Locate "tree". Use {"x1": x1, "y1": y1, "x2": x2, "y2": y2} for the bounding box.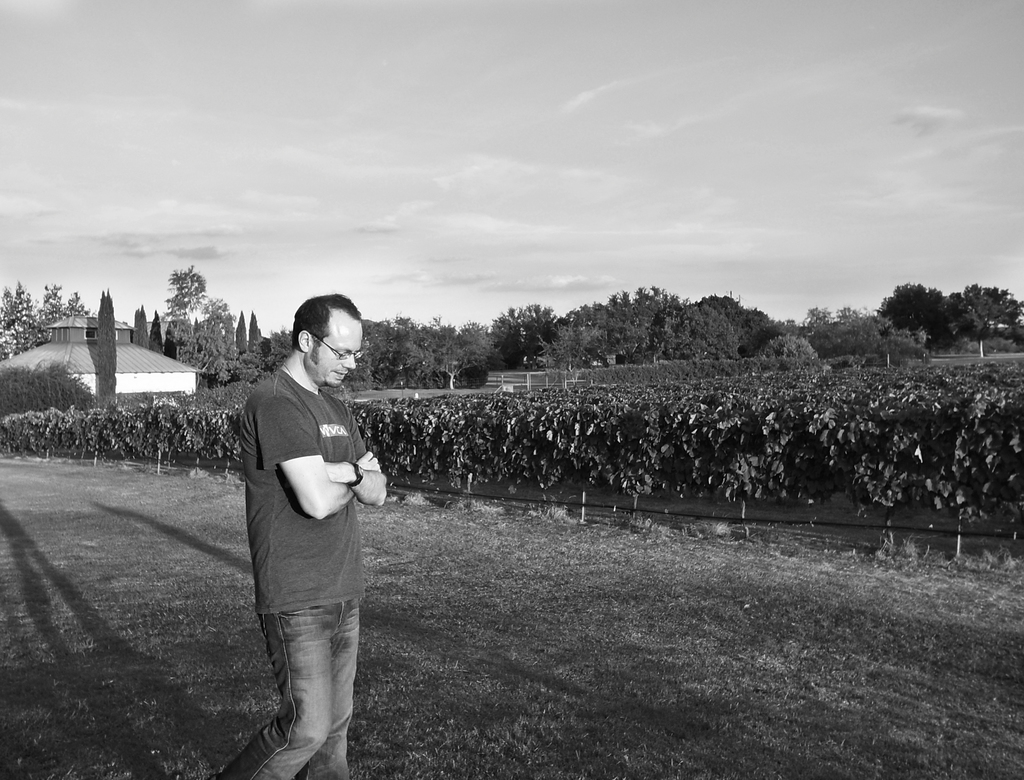
{"x1": 85, "y1": 283, "x2": 118, "y2": 410}.
